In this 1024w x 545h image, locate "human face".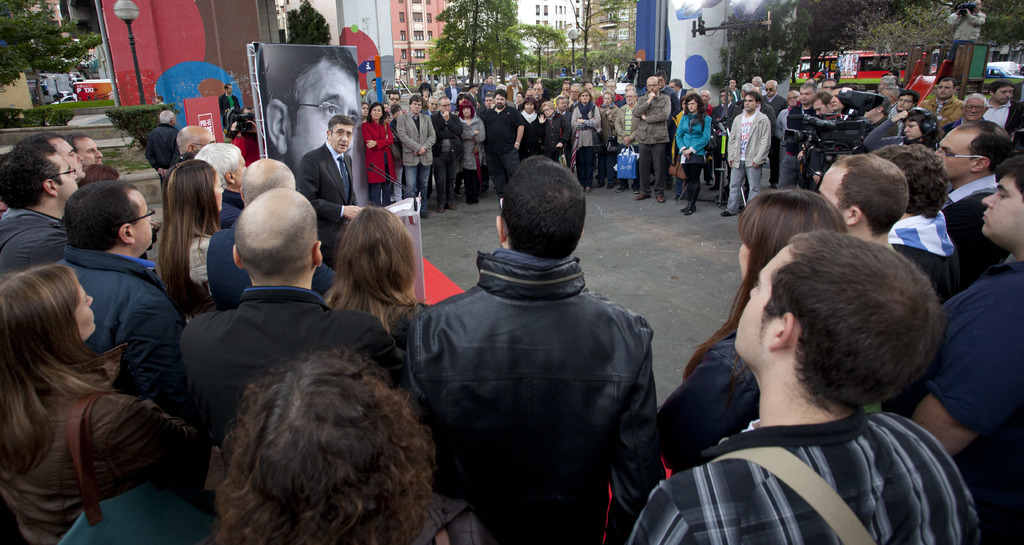
Bounding box: box(440, 99, 448, 113).
